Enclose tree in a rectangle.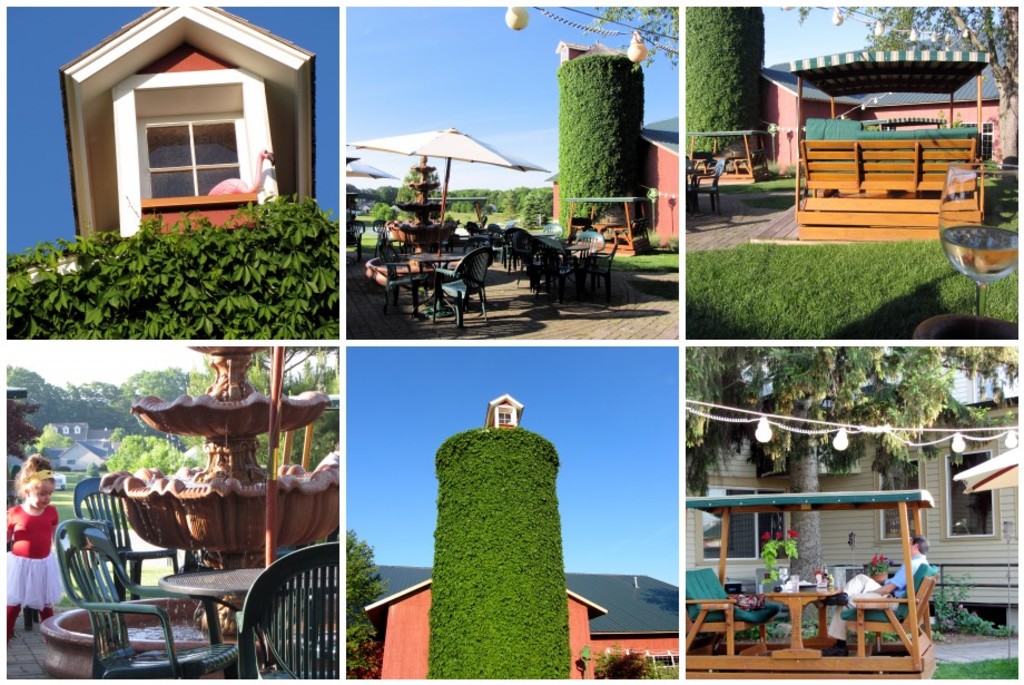
rect(10, 371, 224, 471).
